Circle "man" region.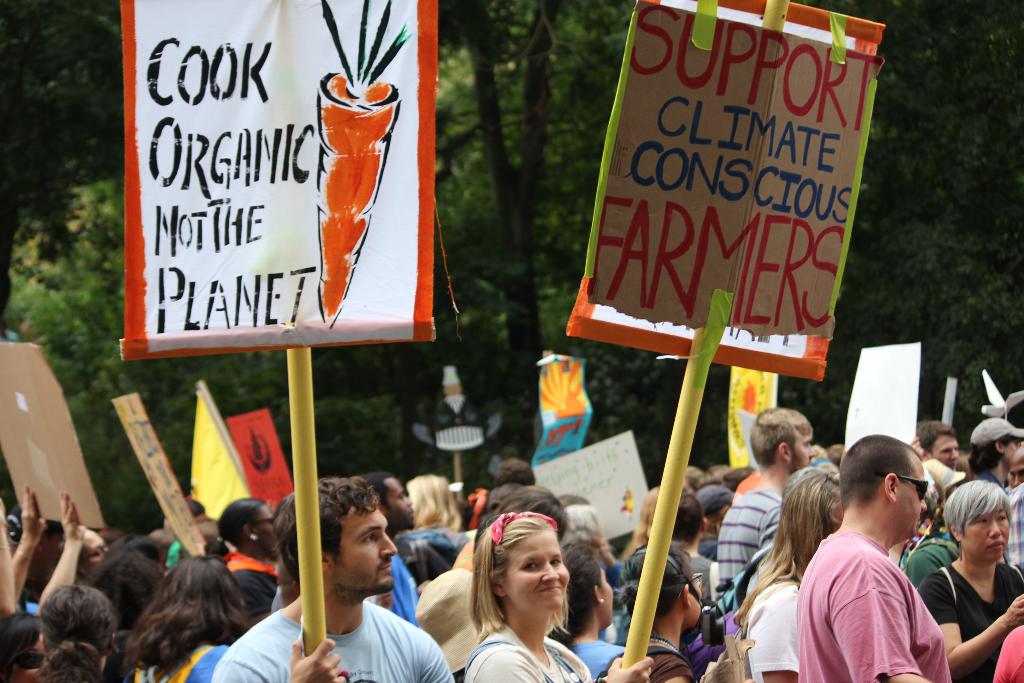
Region: (969,419,1023,490).
